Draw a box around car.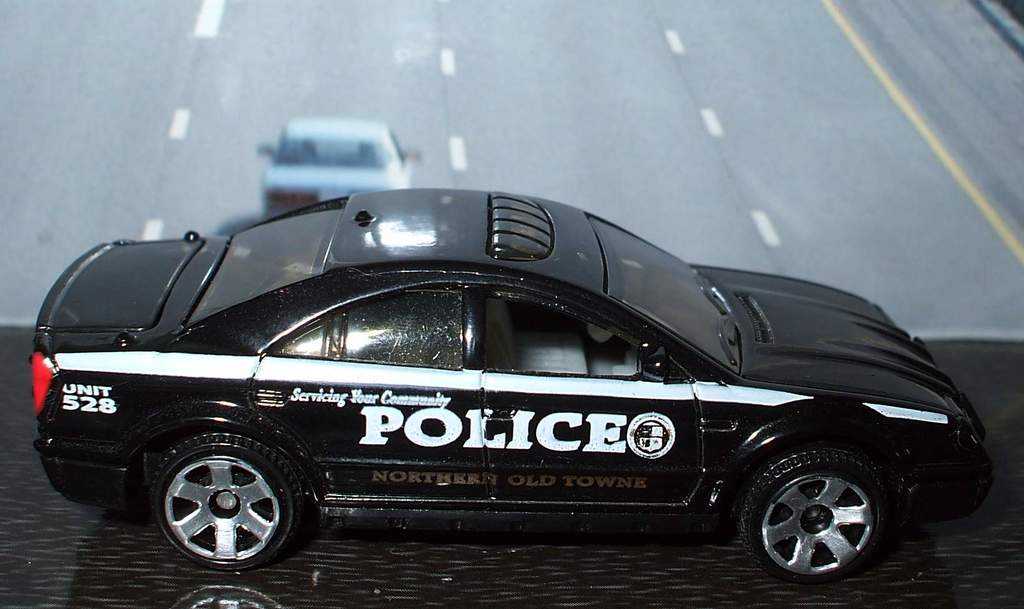
x1=35 y1=186 x2=996 y2=569.
